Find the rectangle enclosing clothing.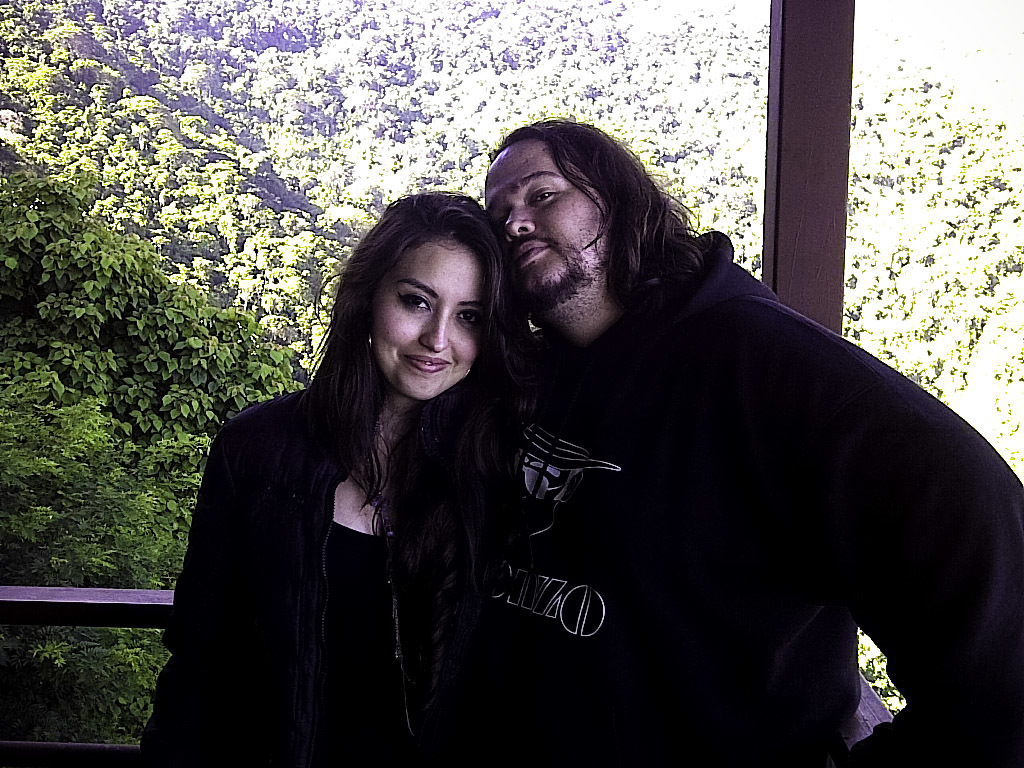
138:385:493:767.
